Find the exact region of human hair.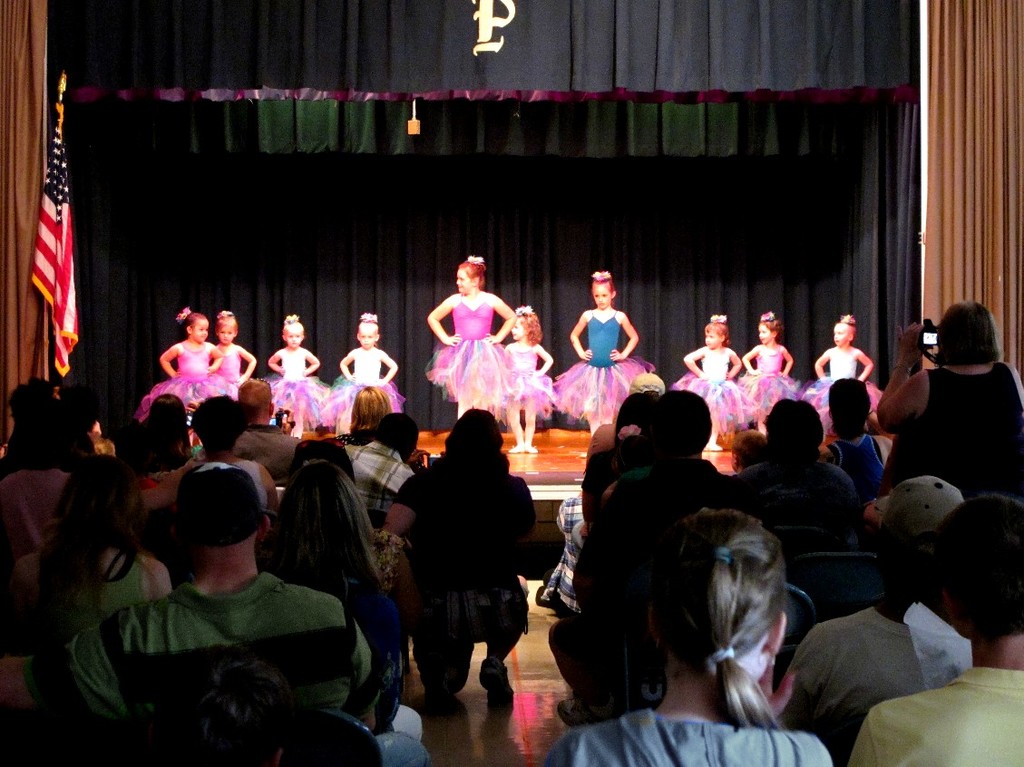
Exact region: box(215, 311, 235, 334).
